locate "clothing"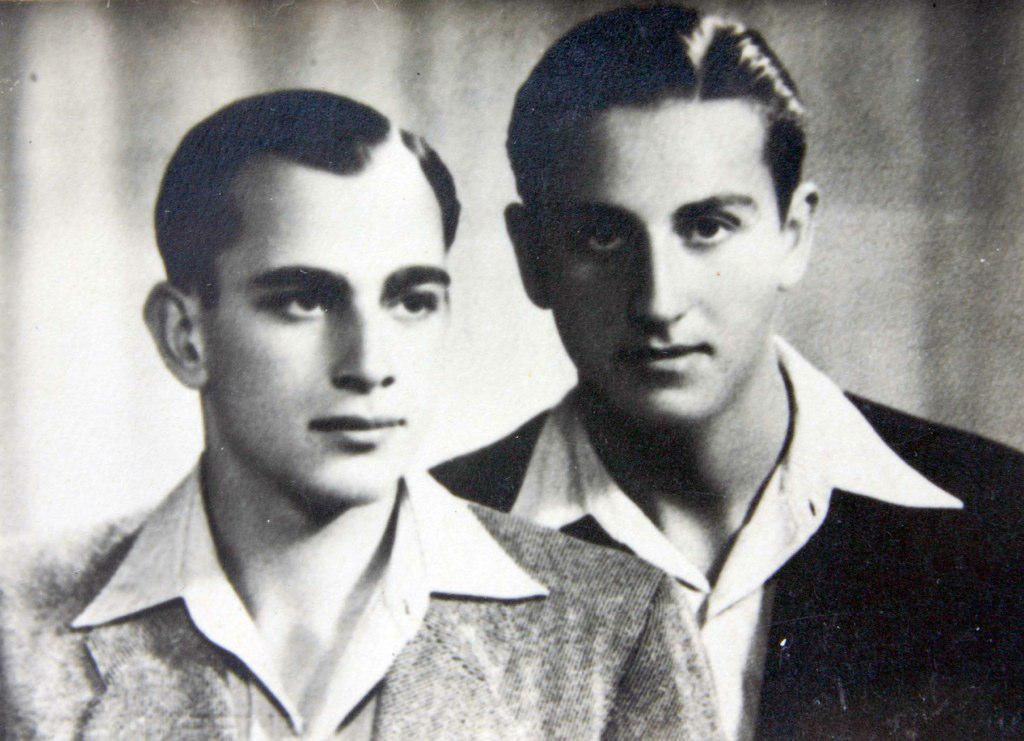
(left=1, top=456, right=732, bottom=740)
